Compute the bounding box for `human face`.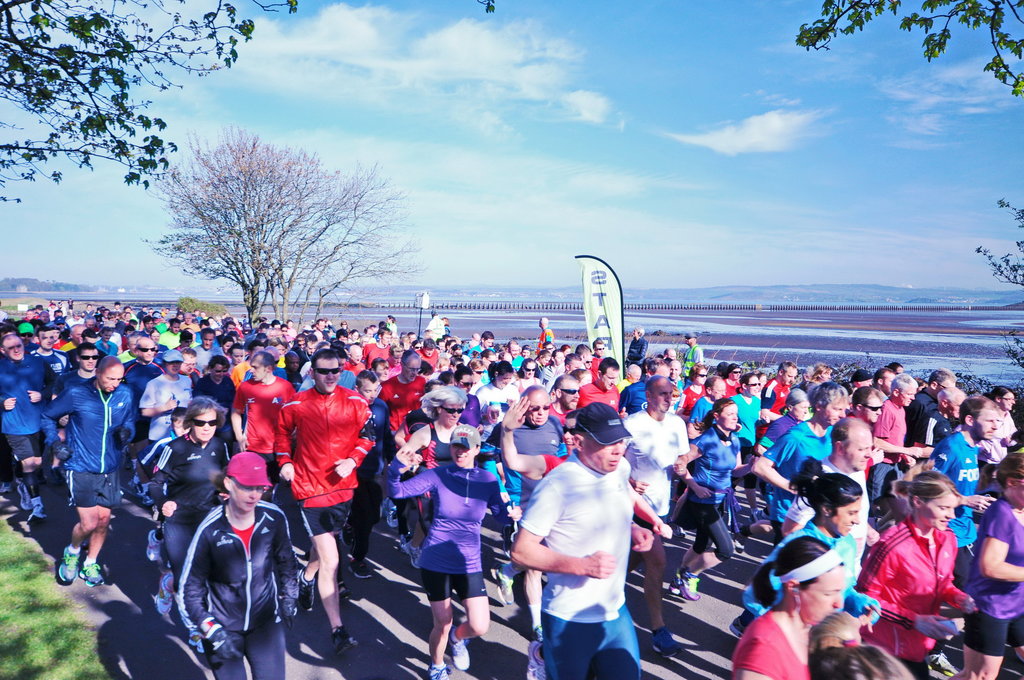
[5, 340, 24, 360].
